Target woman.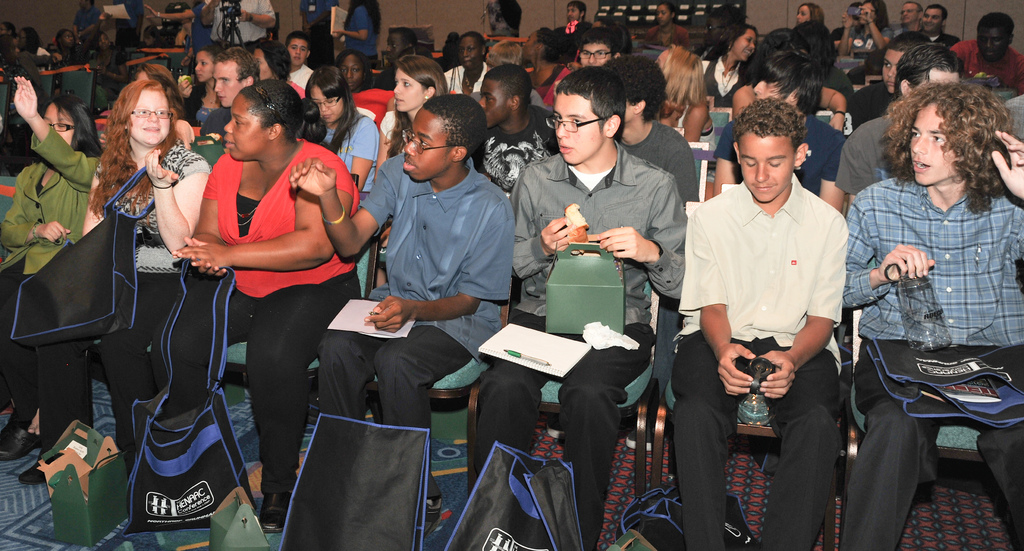
Target region: select_region(655, 45, 716, 156).
